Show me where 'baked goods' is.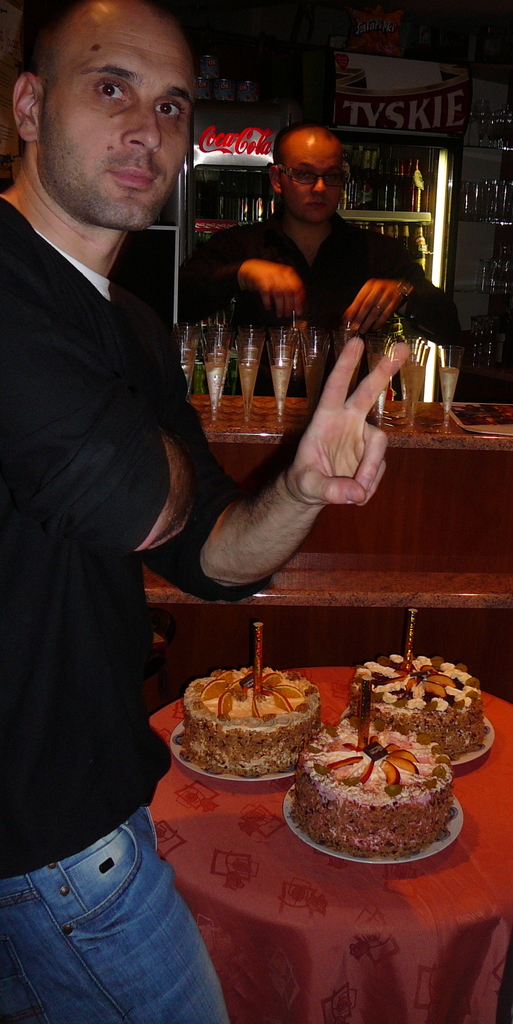
'baked goods' is at box=[172, 669, 321, 779].
